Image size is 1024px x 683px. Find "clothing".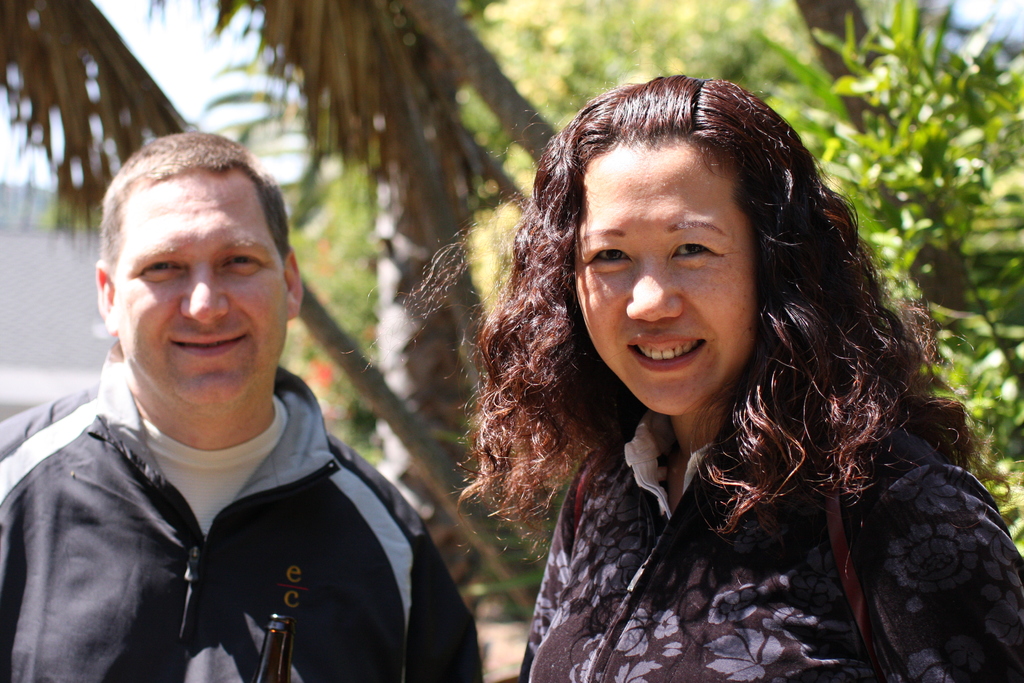
pyautogui.locateOnScreen(515, 409, 1023, 682).
